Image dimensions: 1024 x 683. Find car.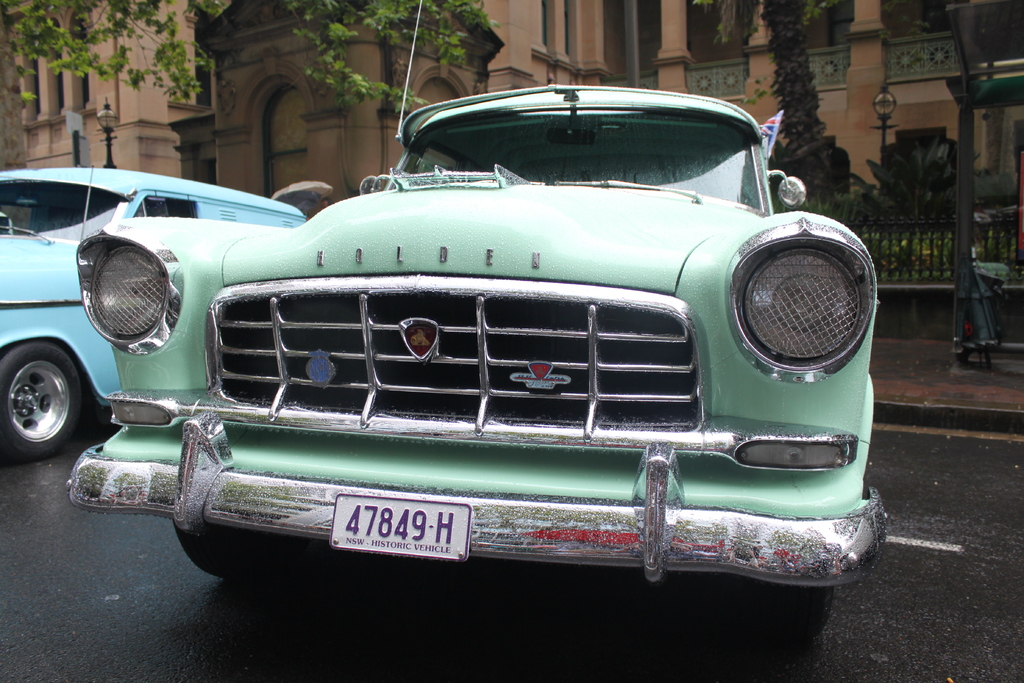
box=[0, 167, 306, 458].
